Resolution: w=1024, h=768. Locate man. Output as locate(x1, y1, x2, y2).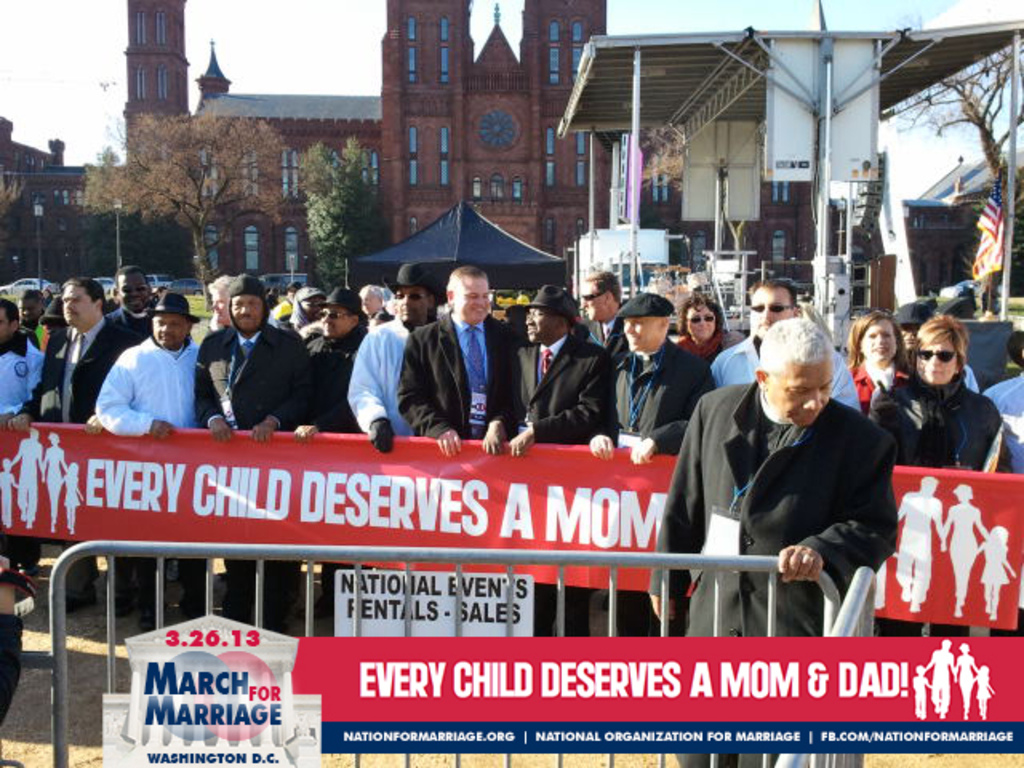
locate(482, 282, 611, 635).
